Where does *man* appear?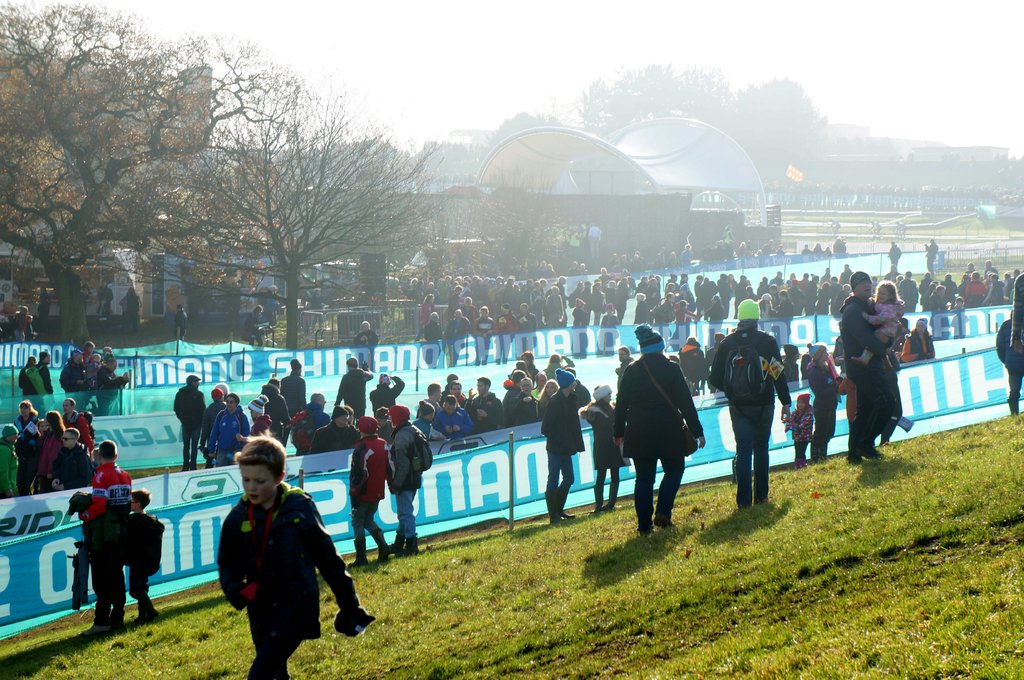
Appears at [26, 352, 58, 414].
